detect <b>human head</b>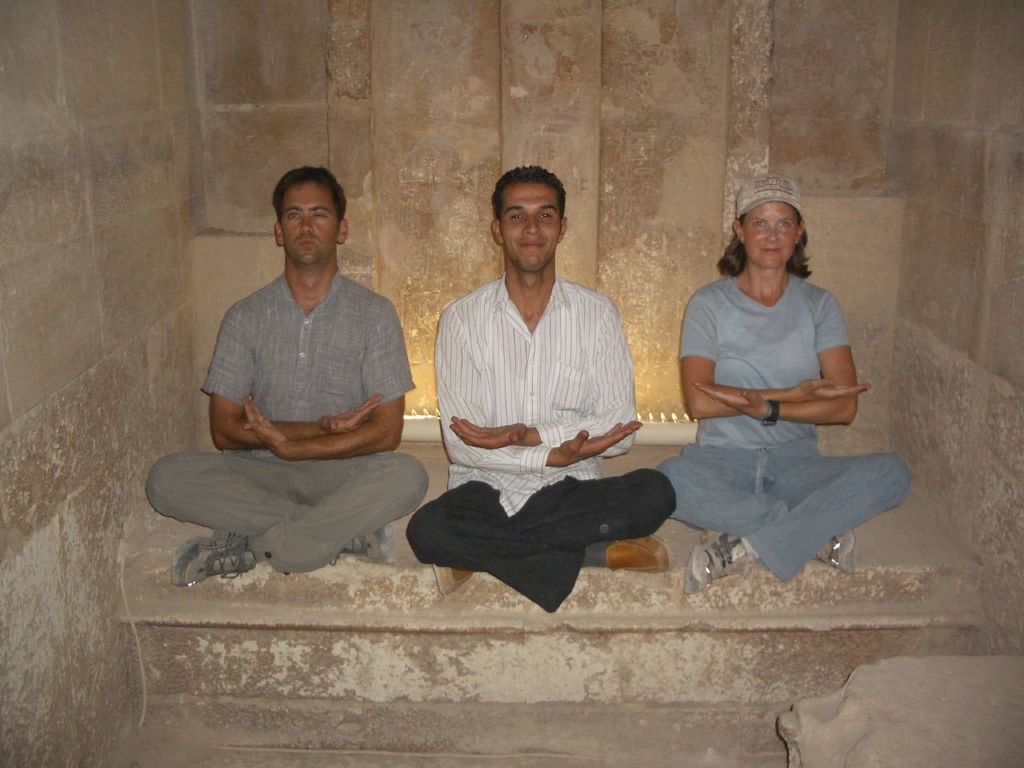
l=489, t=166, r=563, b=273
